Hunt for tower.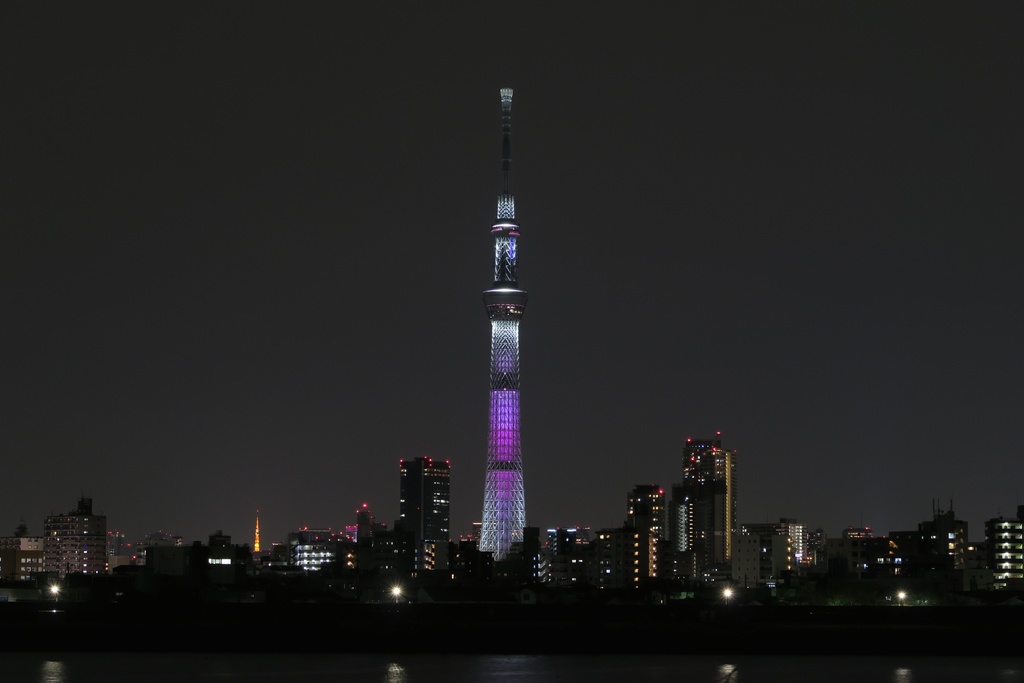
Hunted down at [479,89,525,570].
